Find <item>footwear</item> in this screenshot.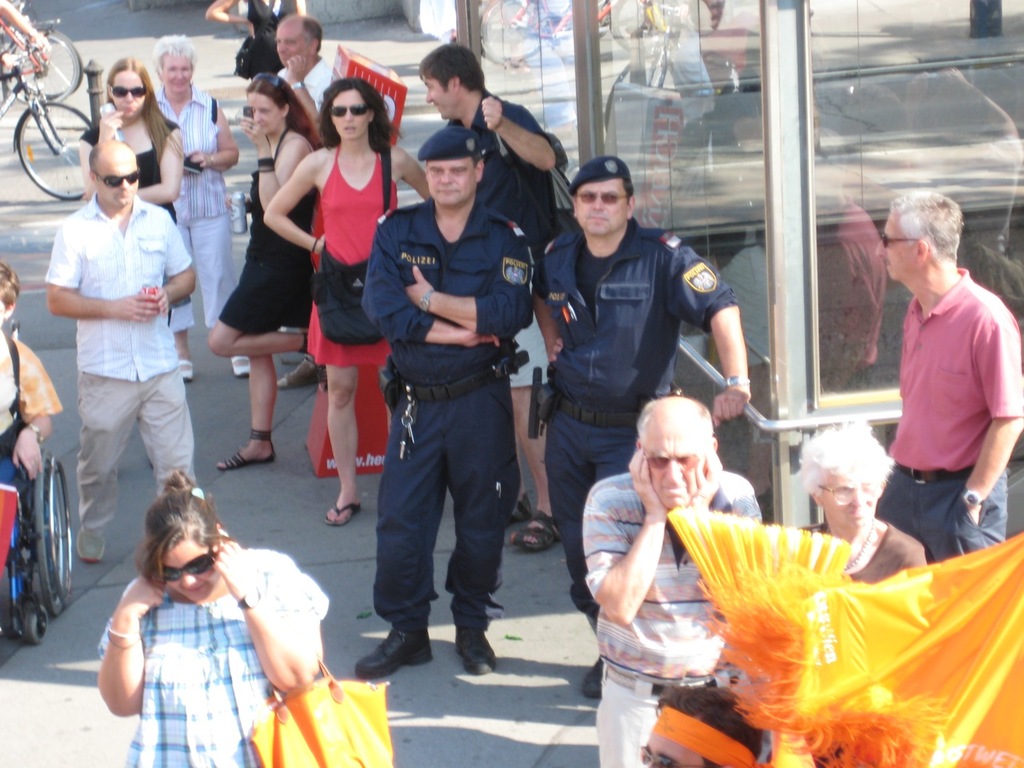
The bounding box for <item>footwear</item> is select_region(297, 327, 331, 387).
